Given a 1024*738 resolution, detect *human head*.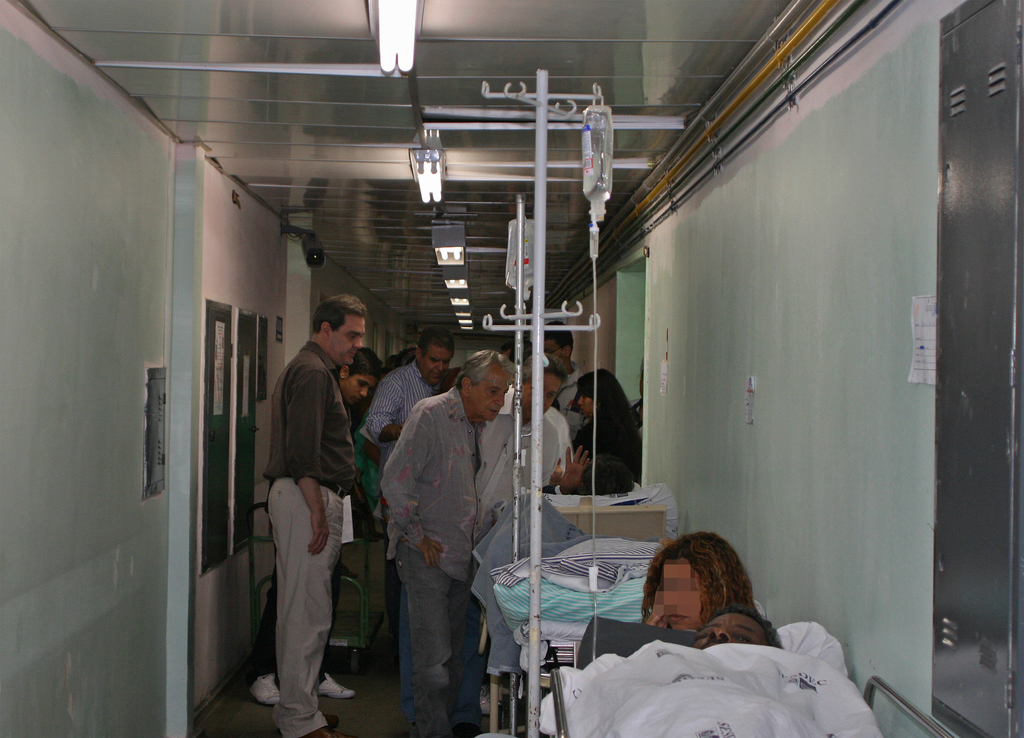
576, 370, 621, 416.
